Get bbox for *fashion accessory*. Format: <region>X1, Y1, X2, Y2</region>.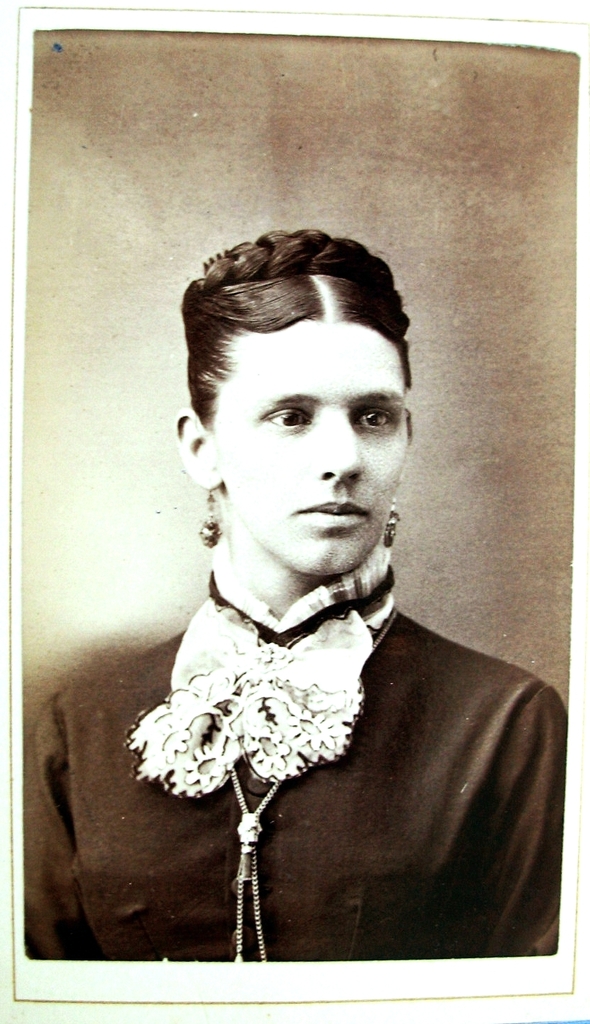
<region>234, 763, 298, 963</region>.
